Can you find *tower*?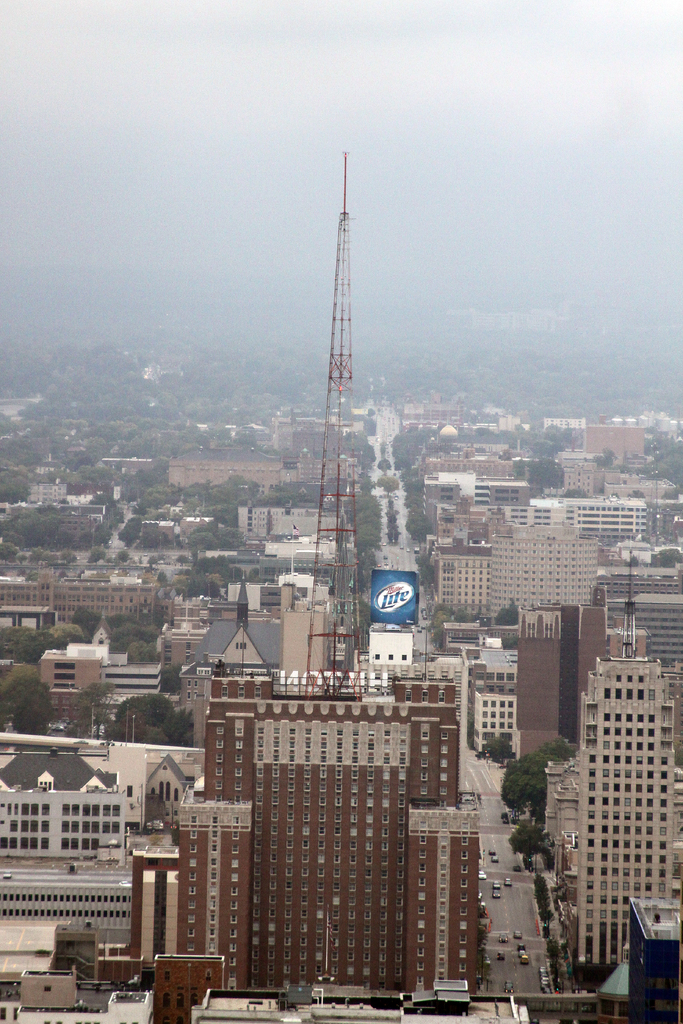
Yes, bounding box: x1=309 y1=150 x2=361 y2=701.
